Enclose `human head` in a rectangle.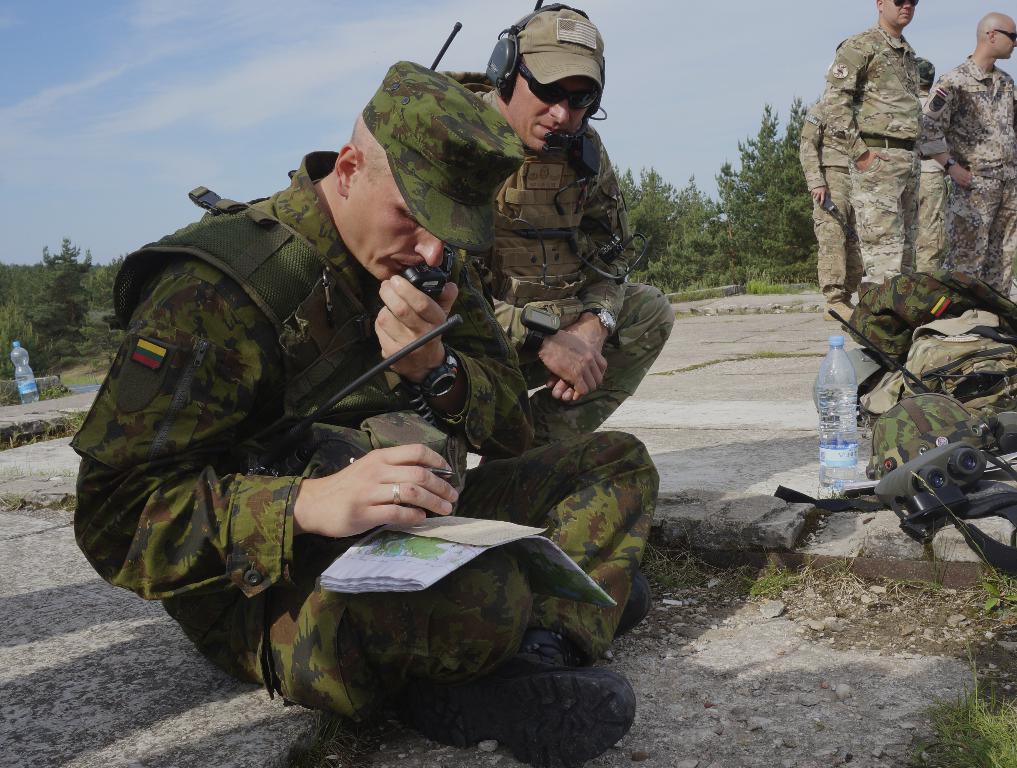
{"left": 333, "top": 59, "right": 528, "bottom": 282}.
